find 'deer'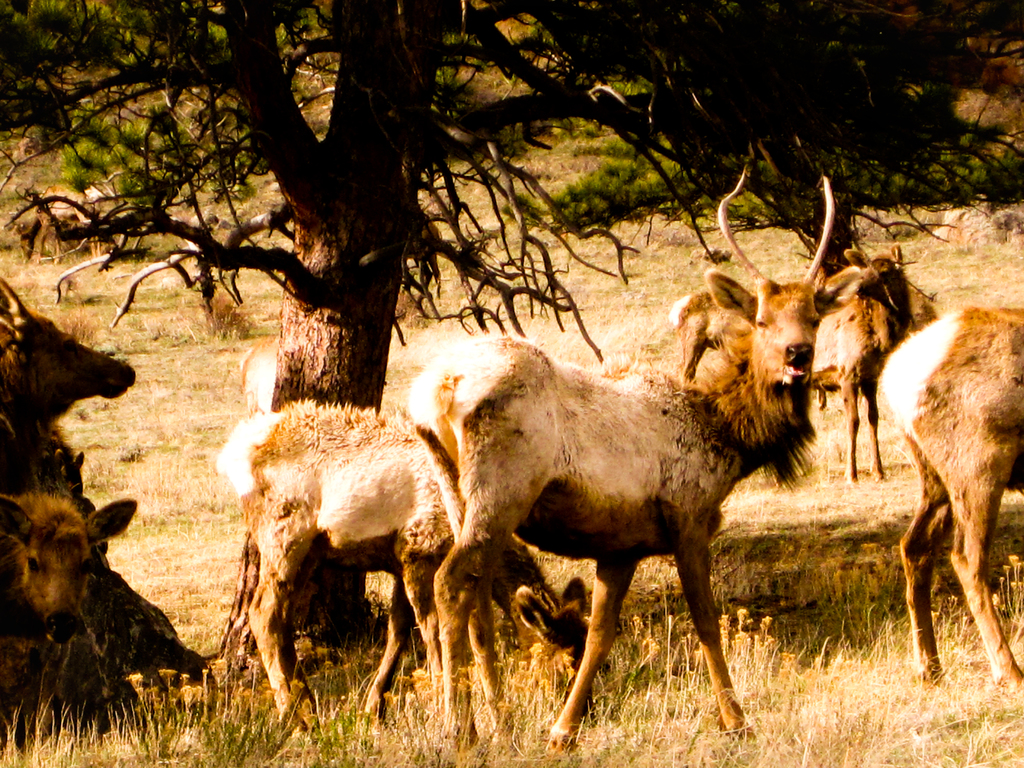
pyautogui.locateOnScreen(812, 257, 953, 478)
